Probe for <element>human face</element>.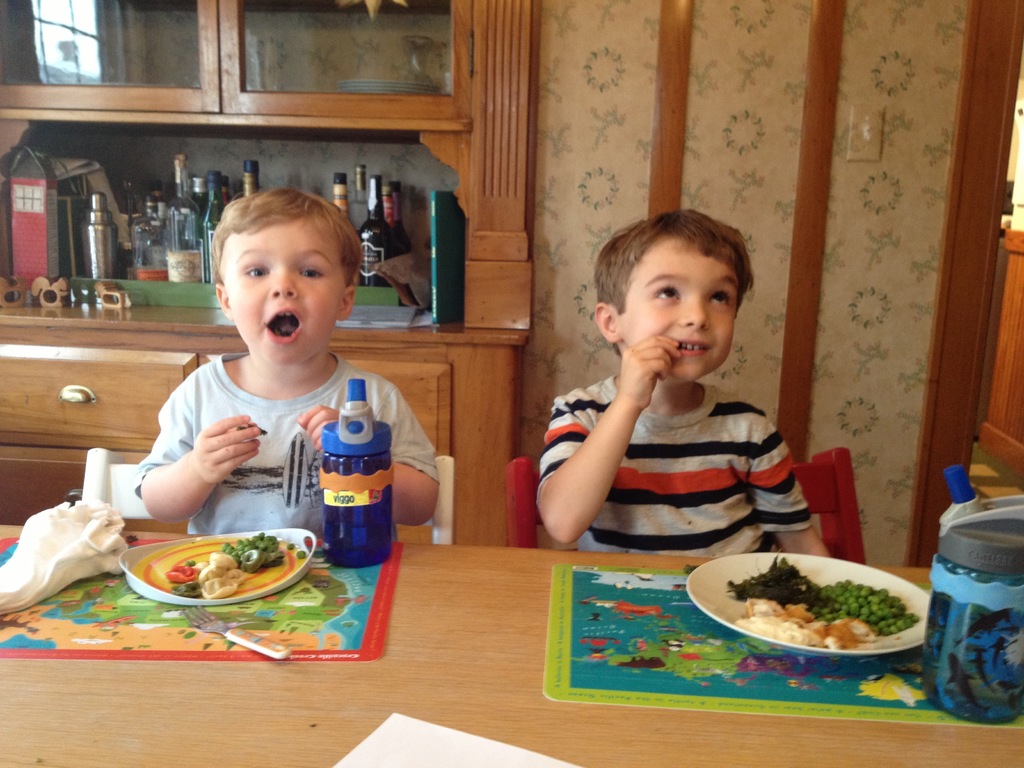
Probe result: bbox=(621, 238, 738, 383).
